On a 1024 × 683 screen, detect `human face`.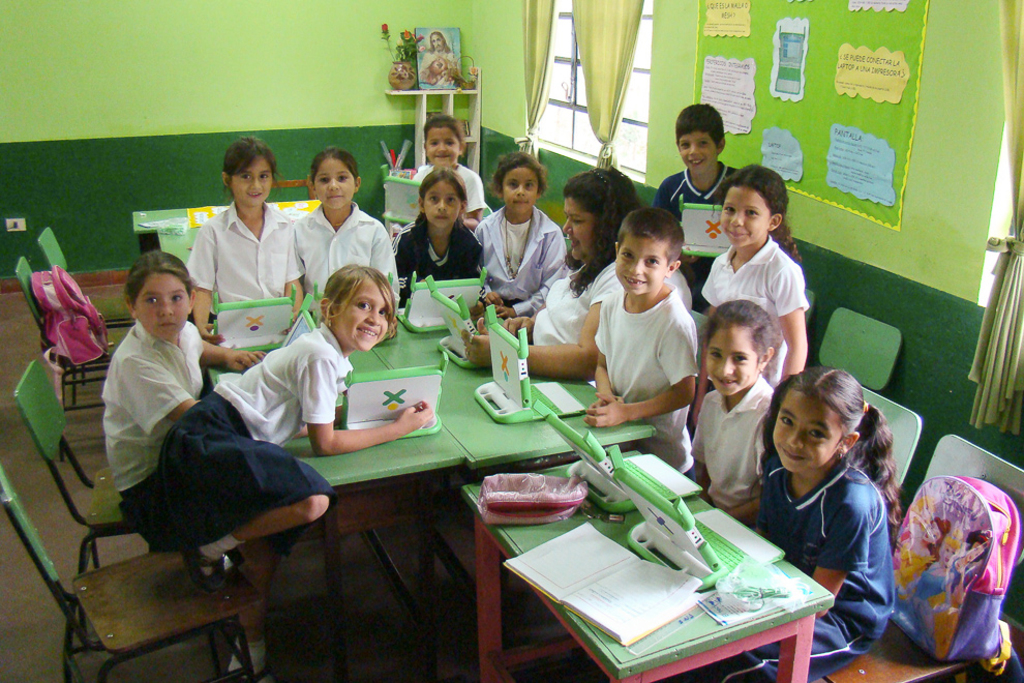
{"x1": 774, "y1": 392, "x2": 838, "y2": 473}.
